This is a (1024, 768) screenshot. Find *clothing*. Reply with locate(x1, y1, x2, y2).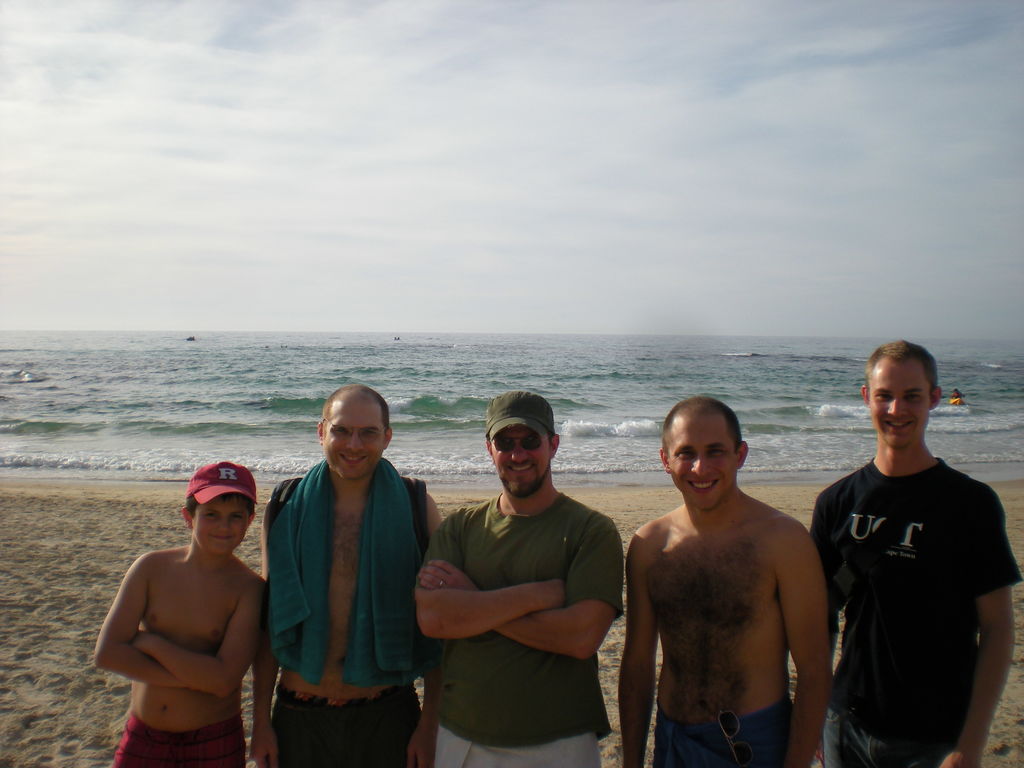
locate(111, 711, 237, 767).
